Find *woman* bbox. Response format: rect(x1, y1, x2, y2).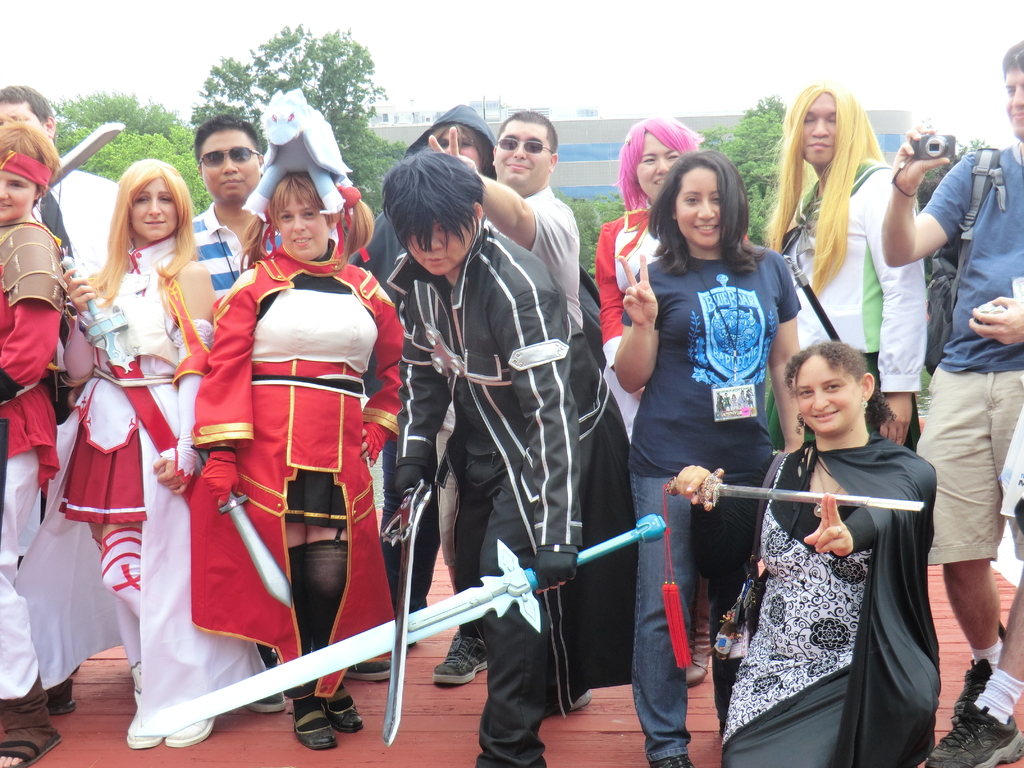
rect(605, 141, 812, 767).
